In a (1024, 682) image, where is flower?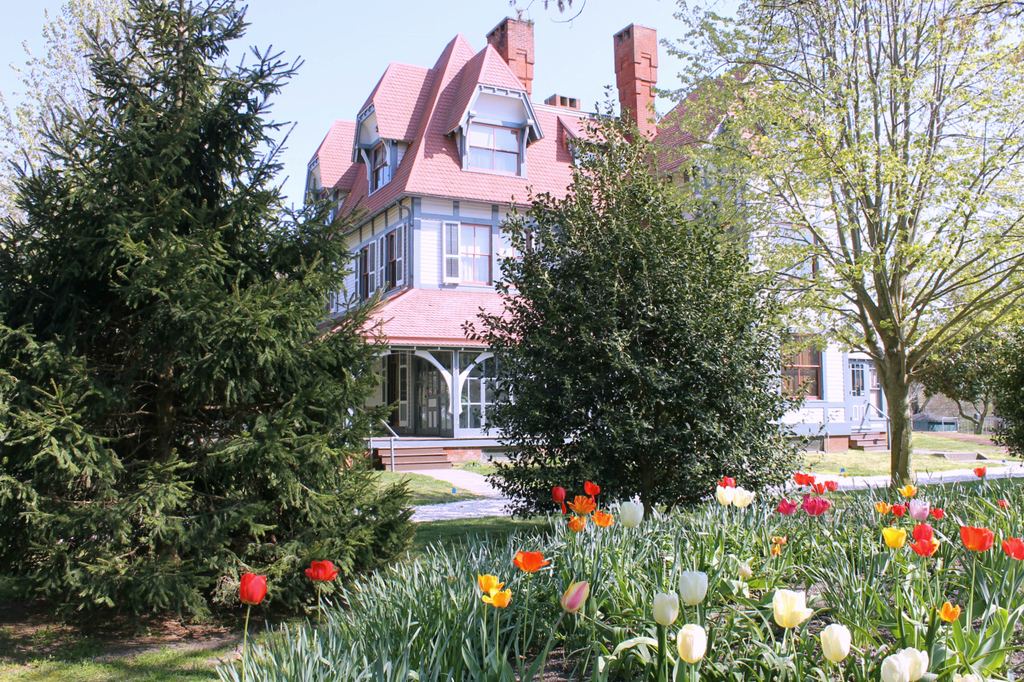
565/496/594/514.
